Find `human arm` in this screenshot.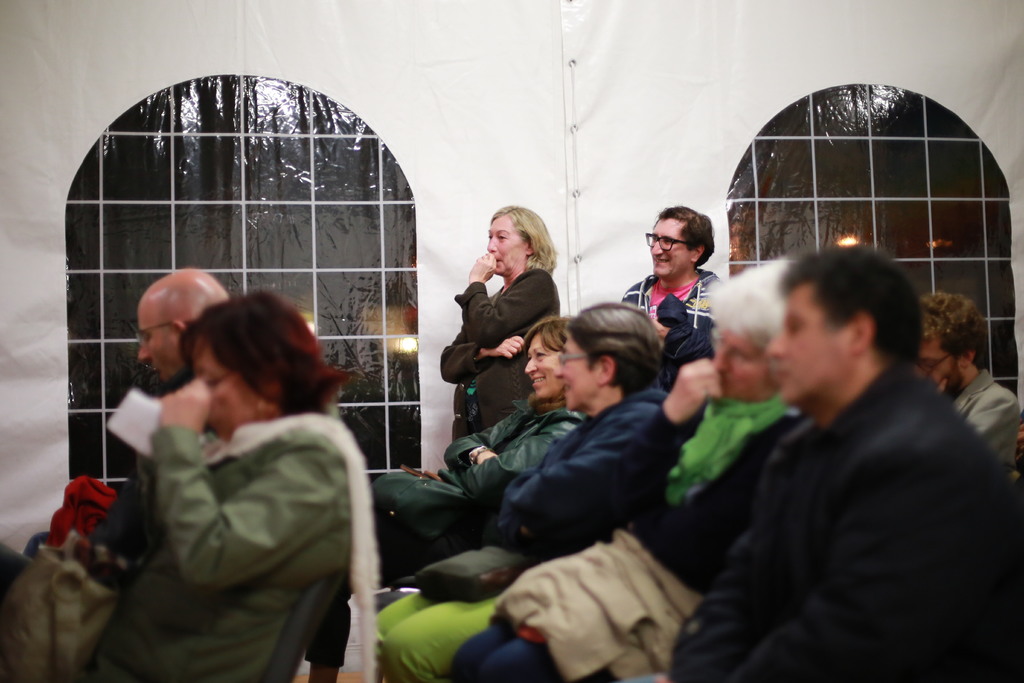
The bounding box for `human arm` is (x1=154, y1=375, x2=335, y2=588).
